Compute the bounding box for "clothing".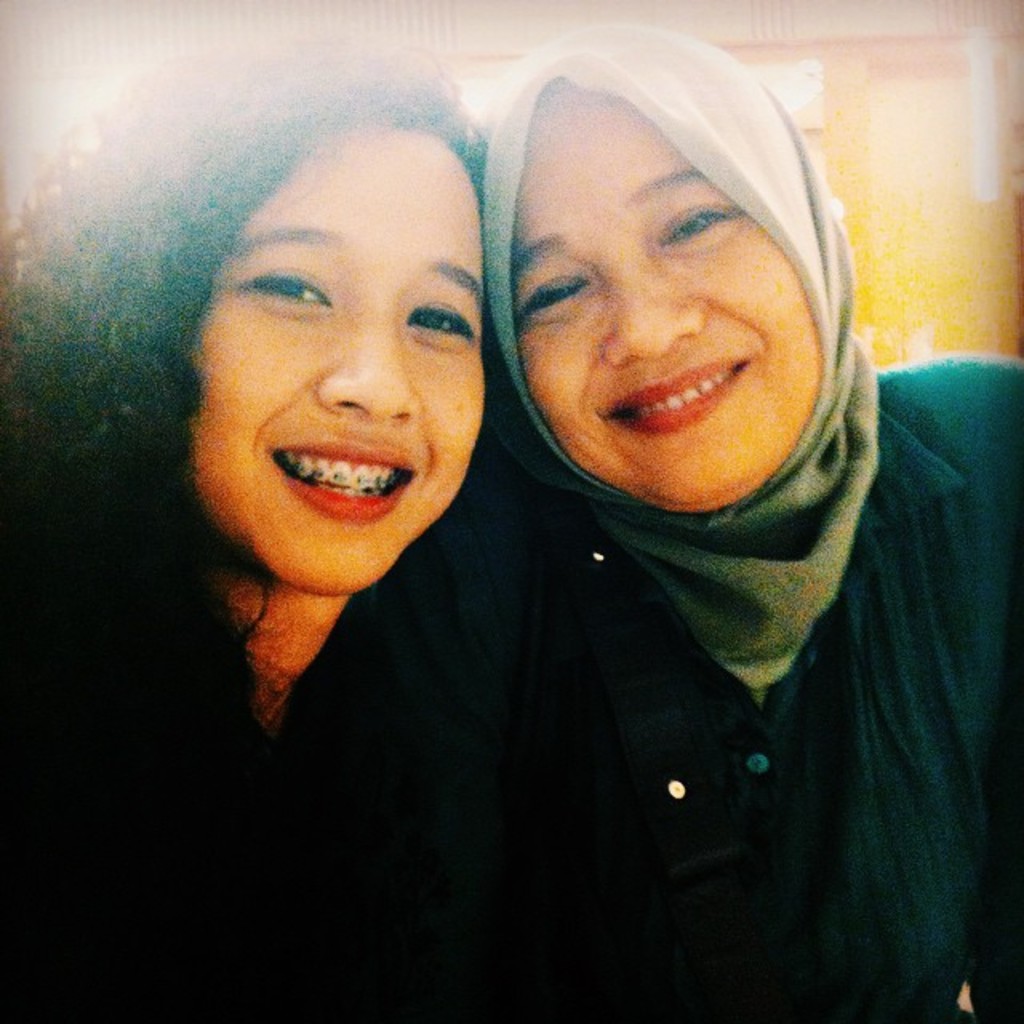
389 21 1022 1022.
